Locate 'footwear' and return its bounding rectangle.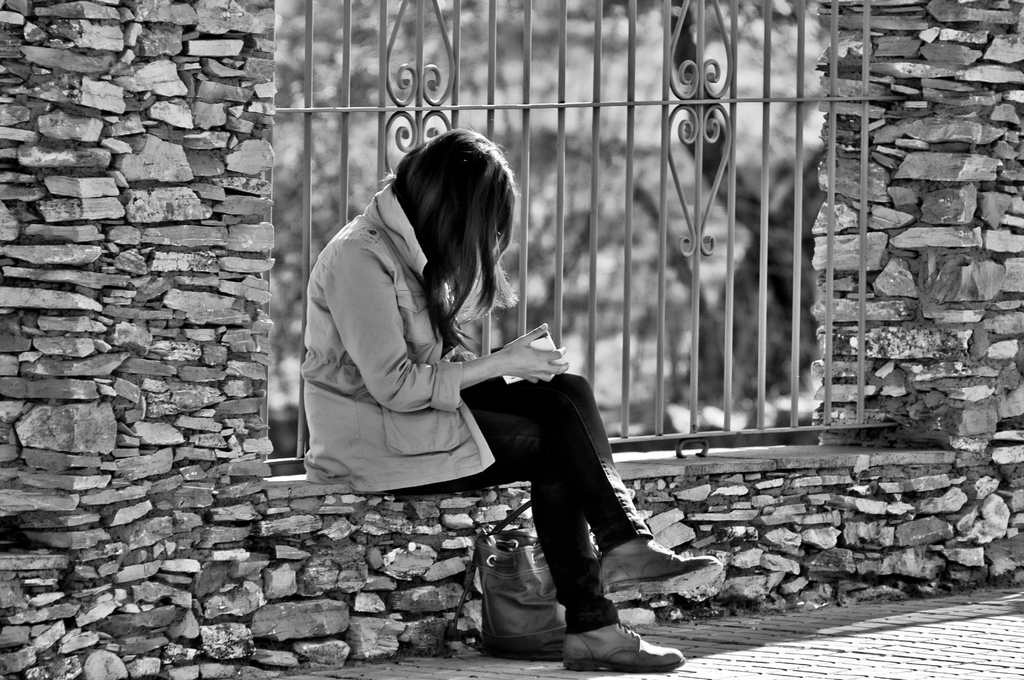
587 534 730 600.
